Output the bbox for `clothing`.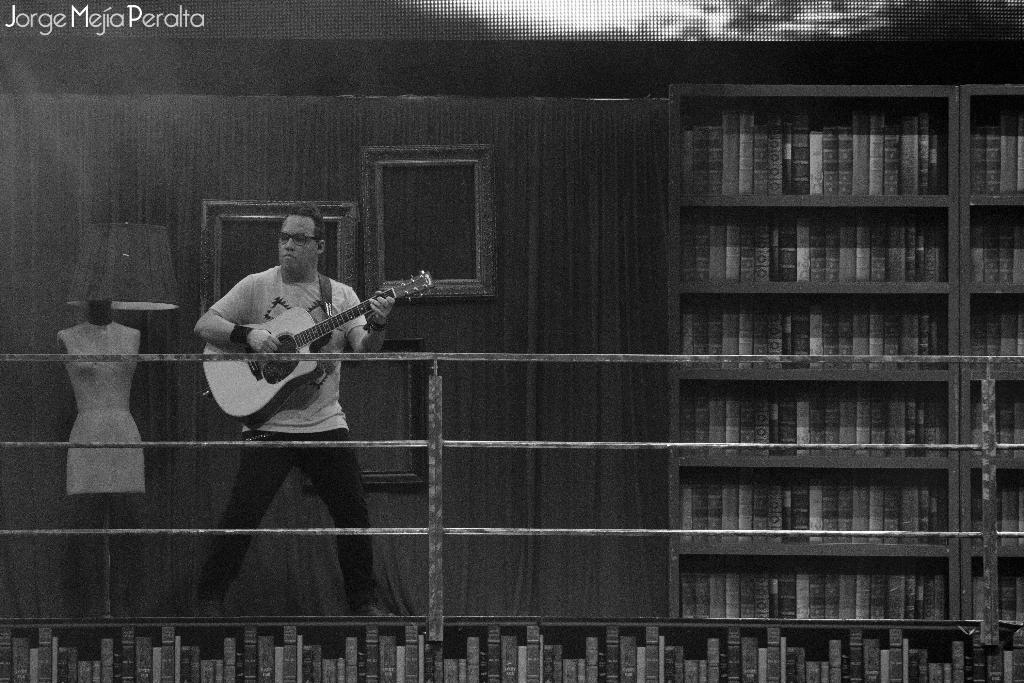
58,325,141,496.
